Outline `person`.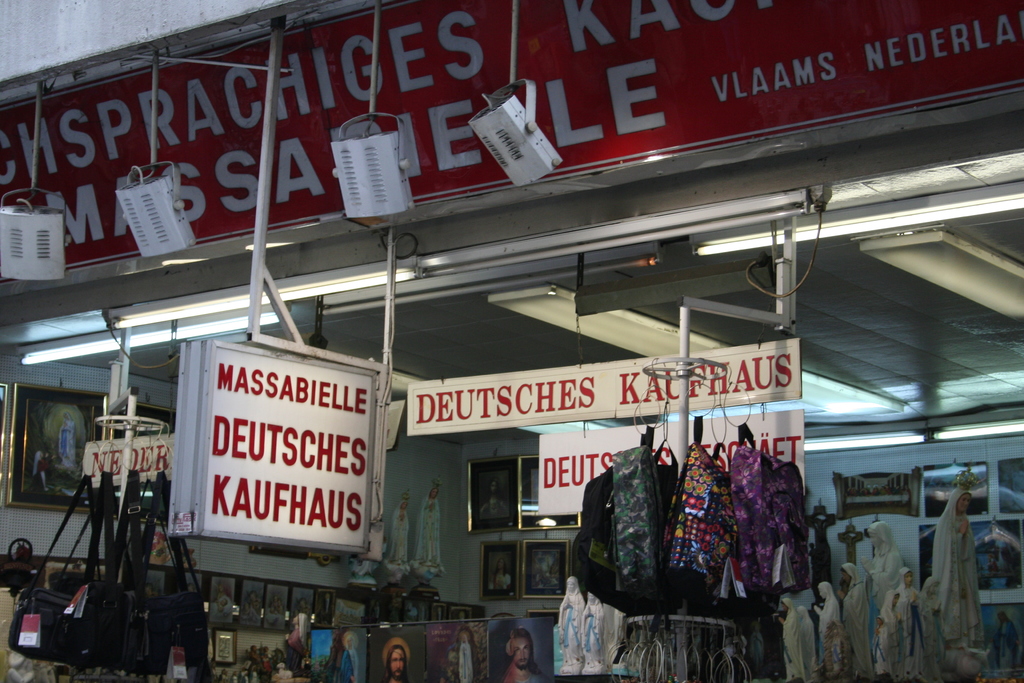
Outline: (32,445,50,490).
